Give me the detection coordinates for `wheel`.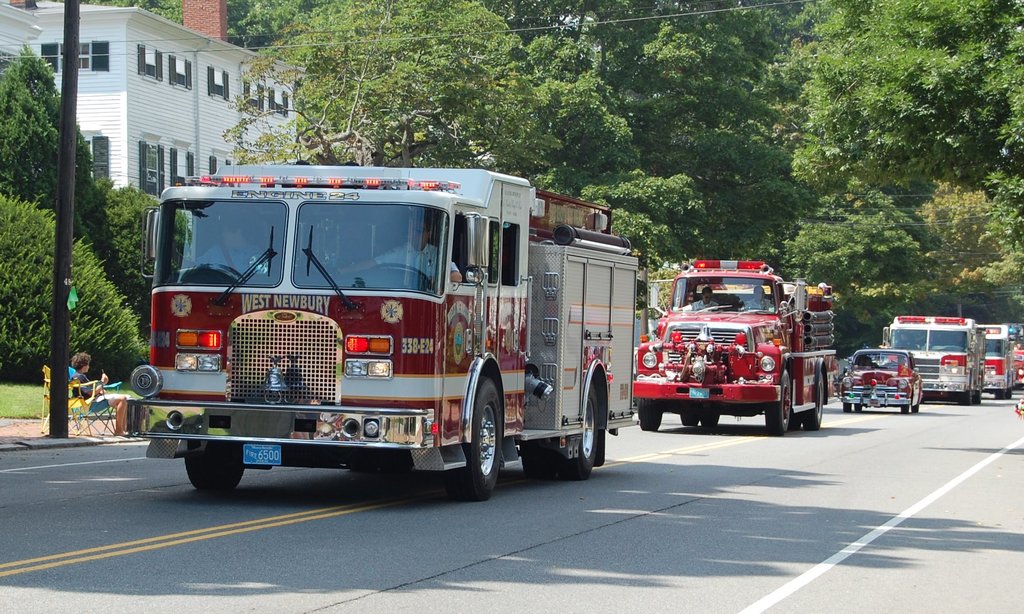
558 375 597 480.
